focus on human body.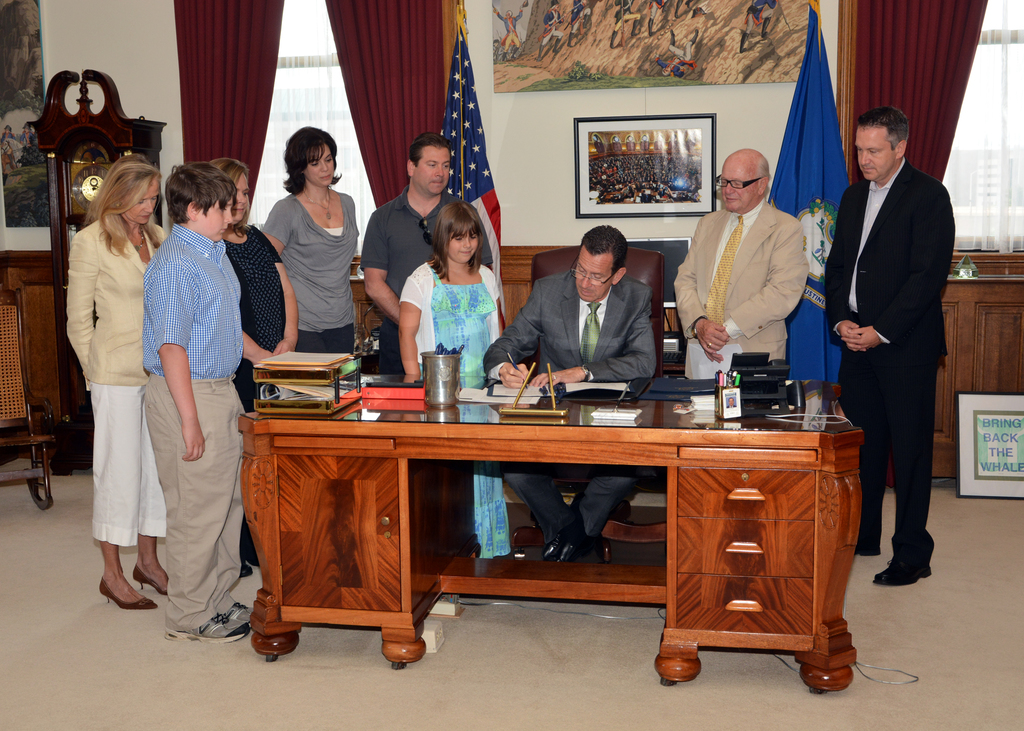
Focused at Rect(646, 0, 671, 35).
